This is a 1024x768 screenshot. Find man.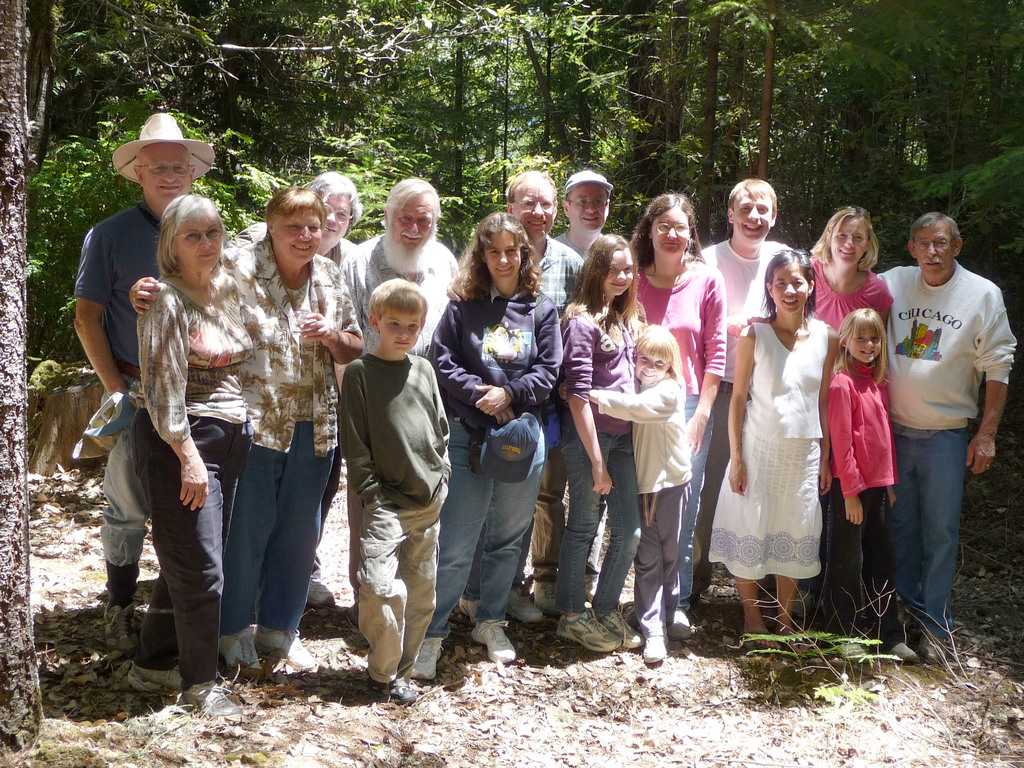
Bounding box: <box>337,178,461,627</box>.
